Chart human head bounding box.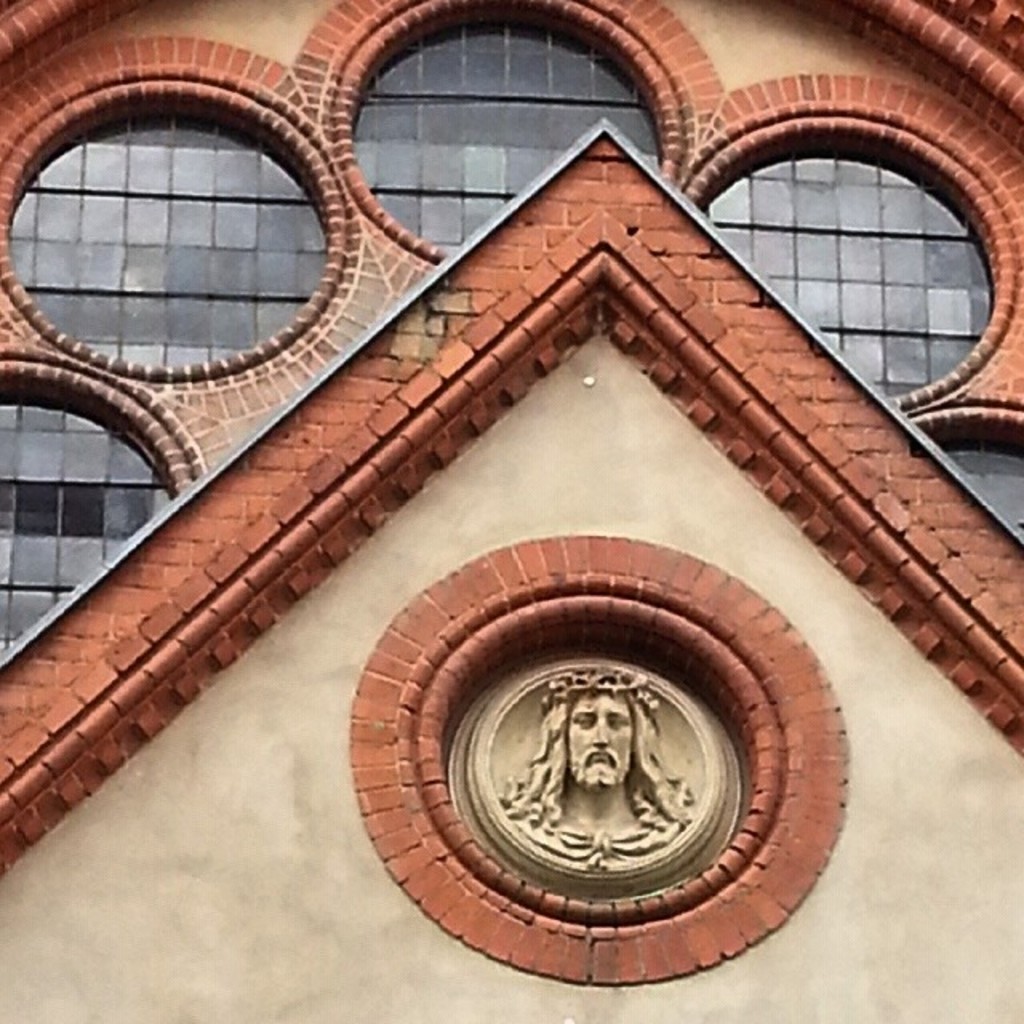
Charted: bbox=[562, 666, 635, 787].
